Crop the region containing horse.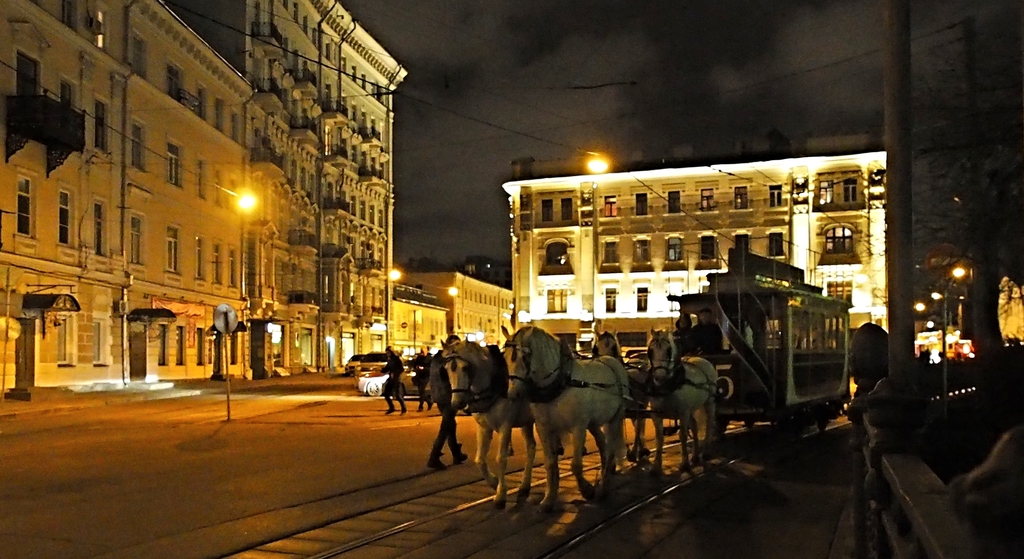
Crop region: select_region(436, 330, 565, 509).
